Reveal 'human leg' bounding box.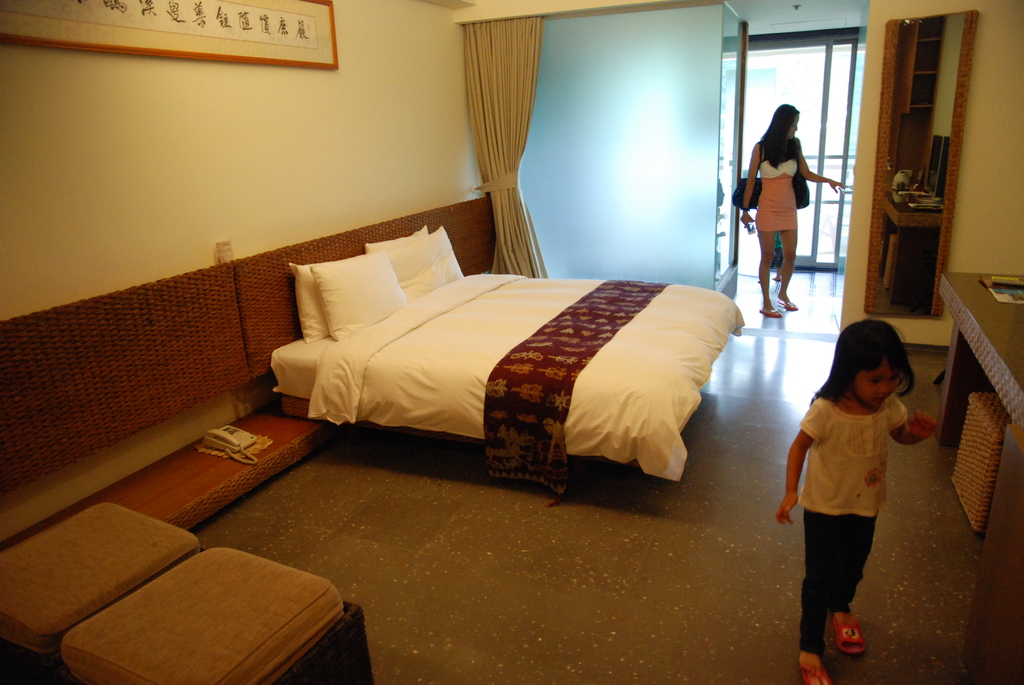
Revealed: 758:228:782:317.
